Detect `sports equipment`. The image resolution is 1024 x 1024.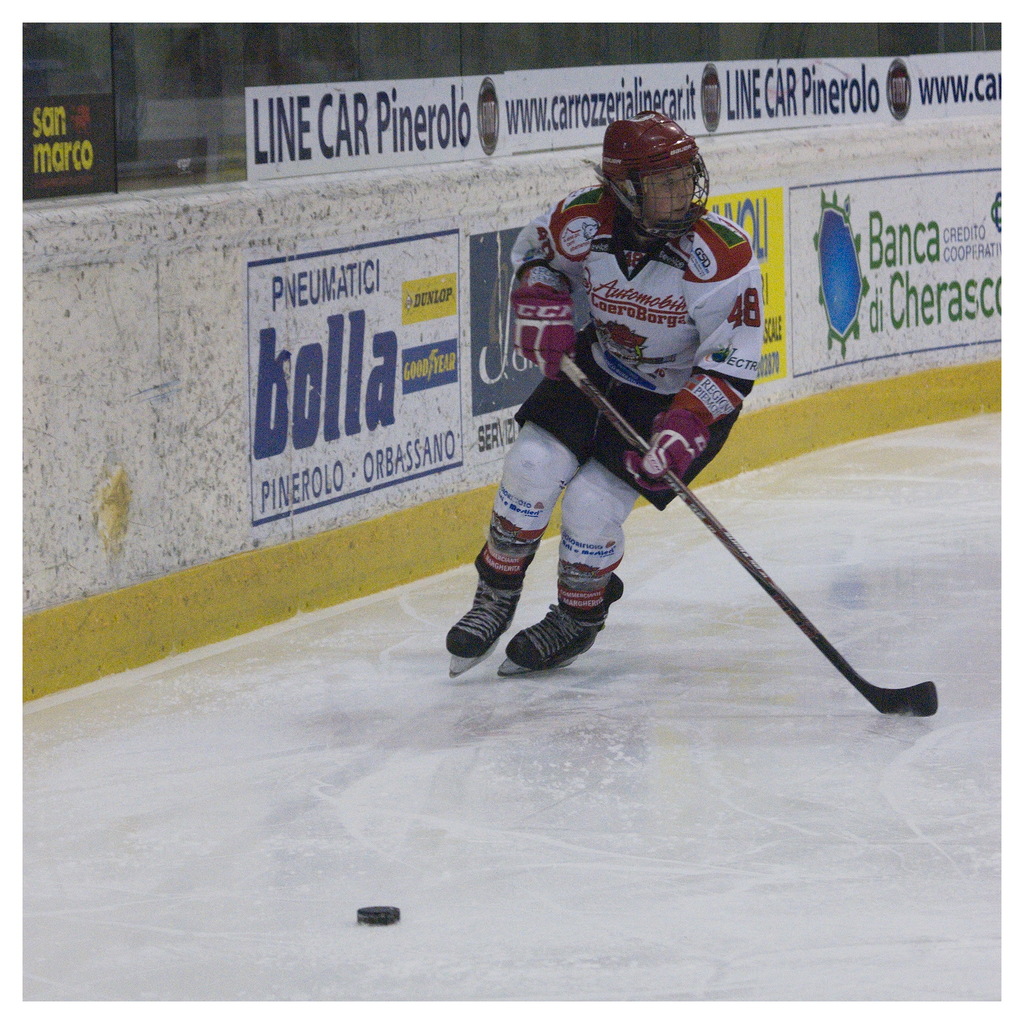
BBox(598, 109, 715, 245).
